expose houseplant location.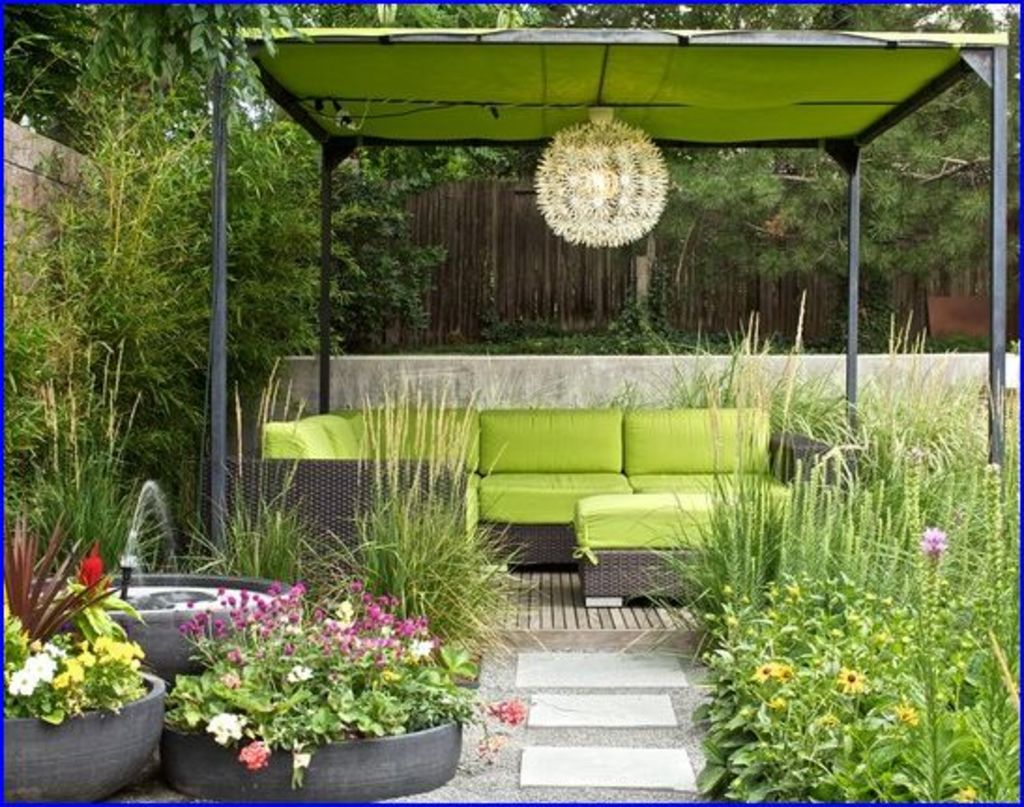
Exposed at [0,494,167,803].
